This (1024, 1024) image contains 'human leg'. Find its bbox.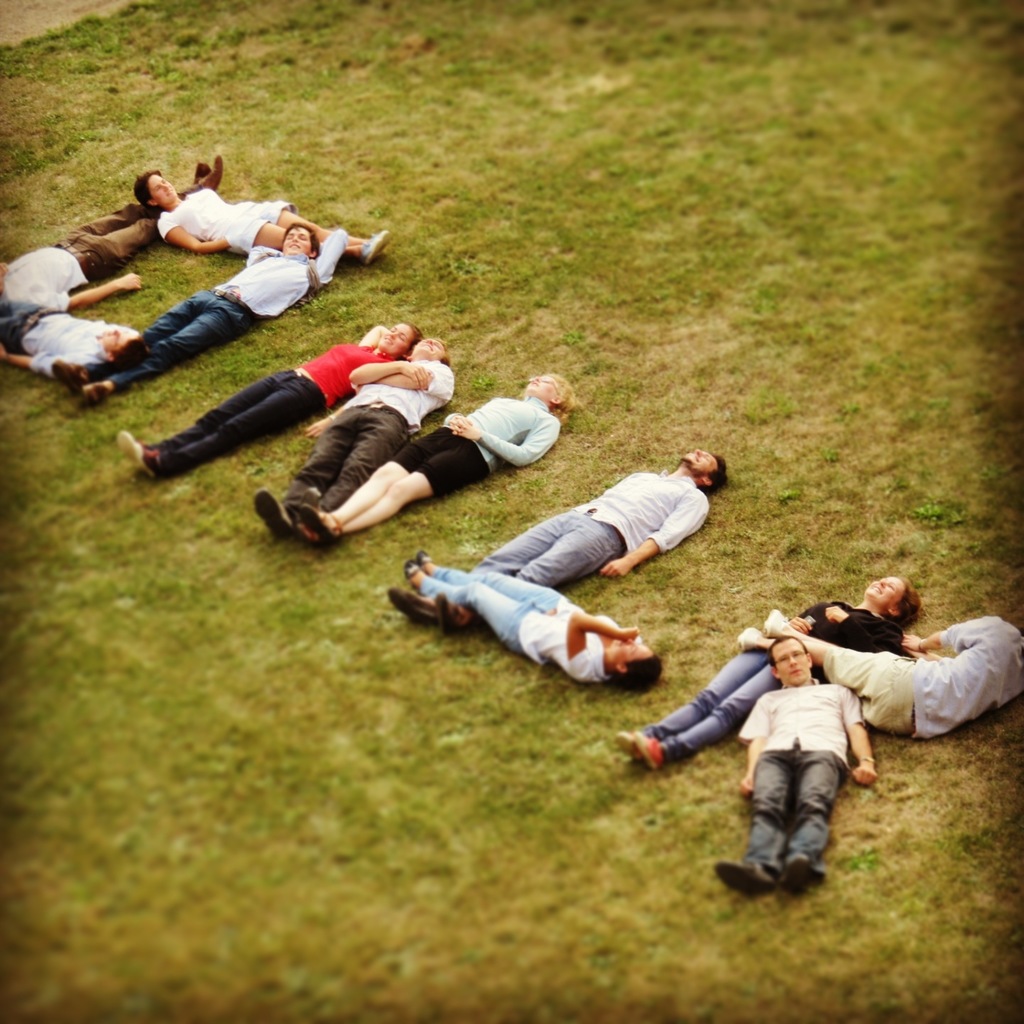
{"x1": 614, "y1": 648, "x2": 768, "y2": 758}.
